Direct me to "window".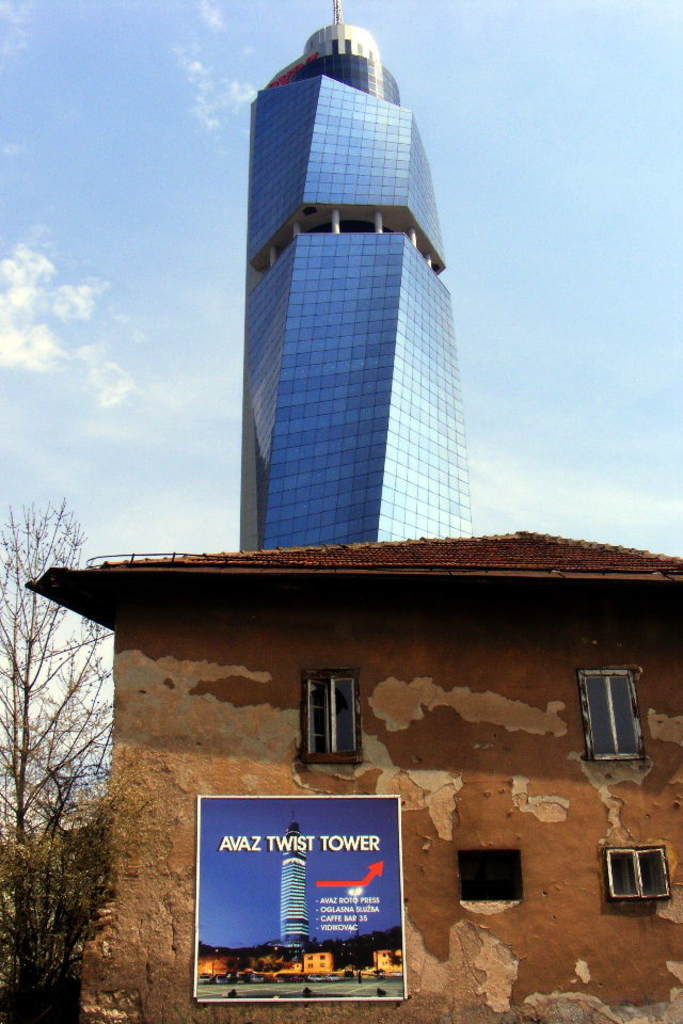
Direction: bbox(306, 669, 364, 759).
